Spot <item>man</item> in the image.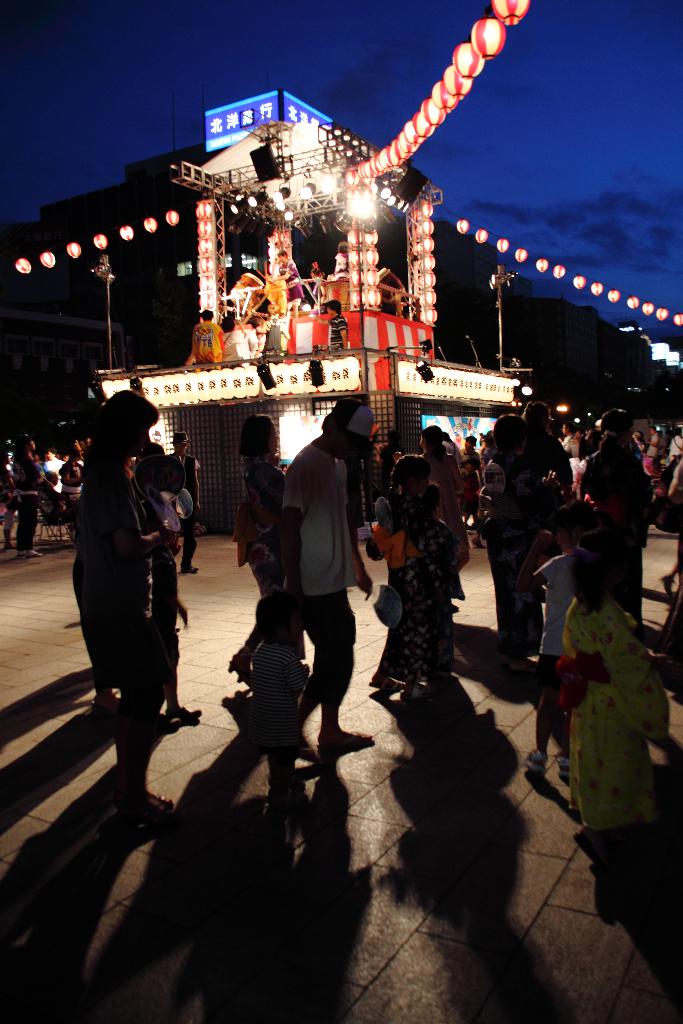
<item>man</item> found at region(272, 252, 304, 319).
